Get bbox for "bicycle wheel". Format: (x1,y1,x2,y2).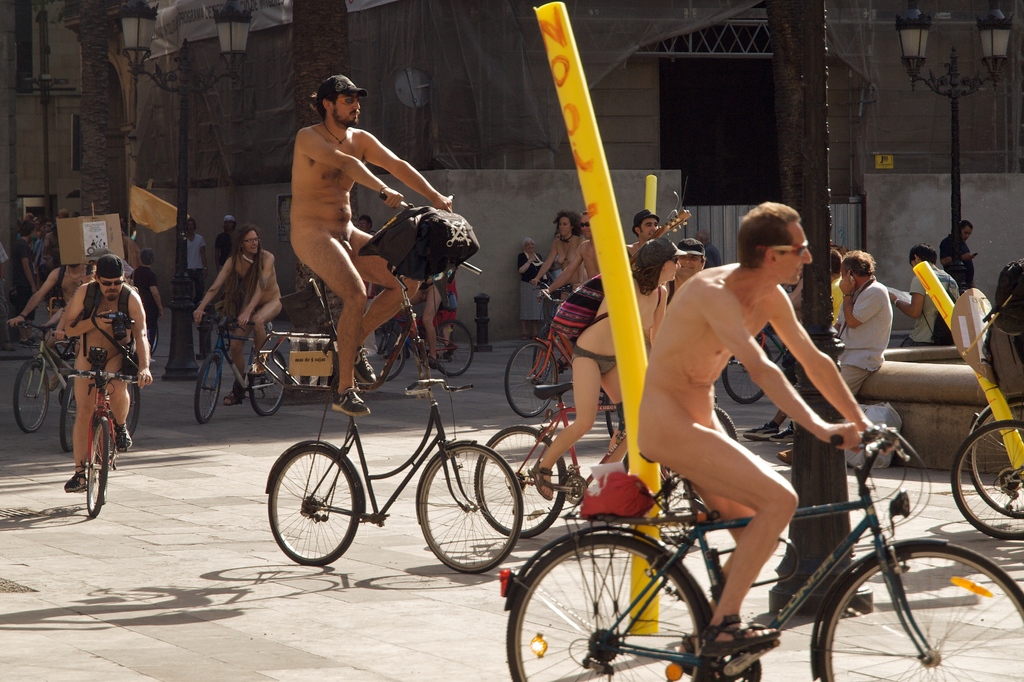
(470,423,568,540).
